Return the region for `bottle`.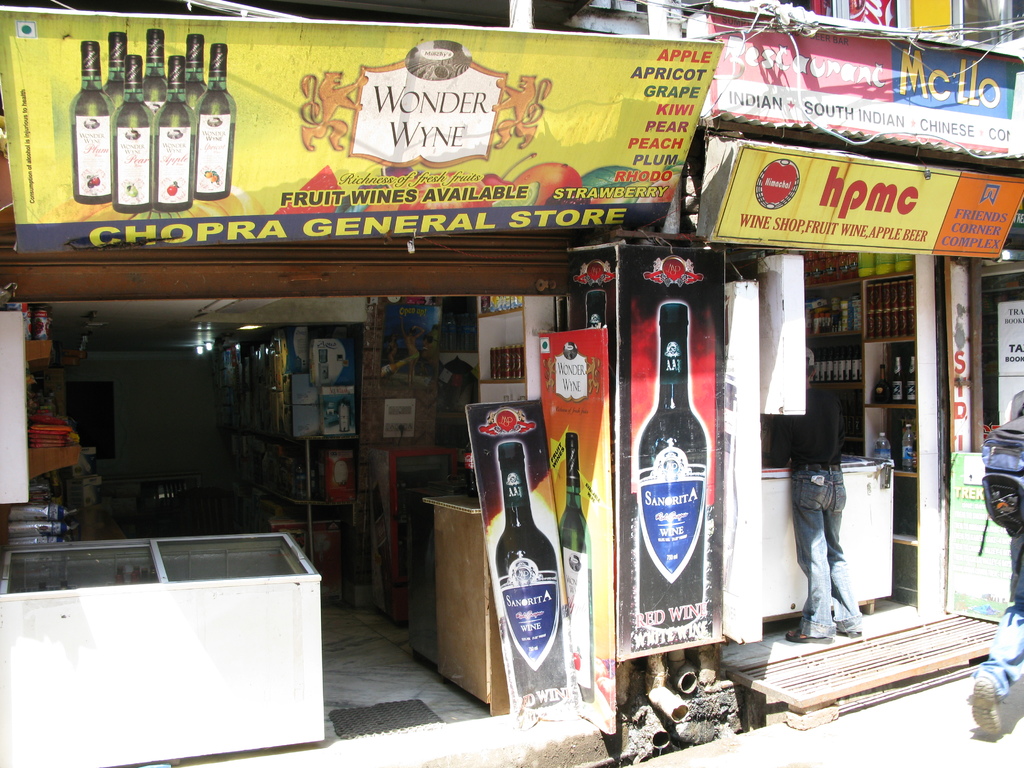
select_region(633, 300, 719, 652).
